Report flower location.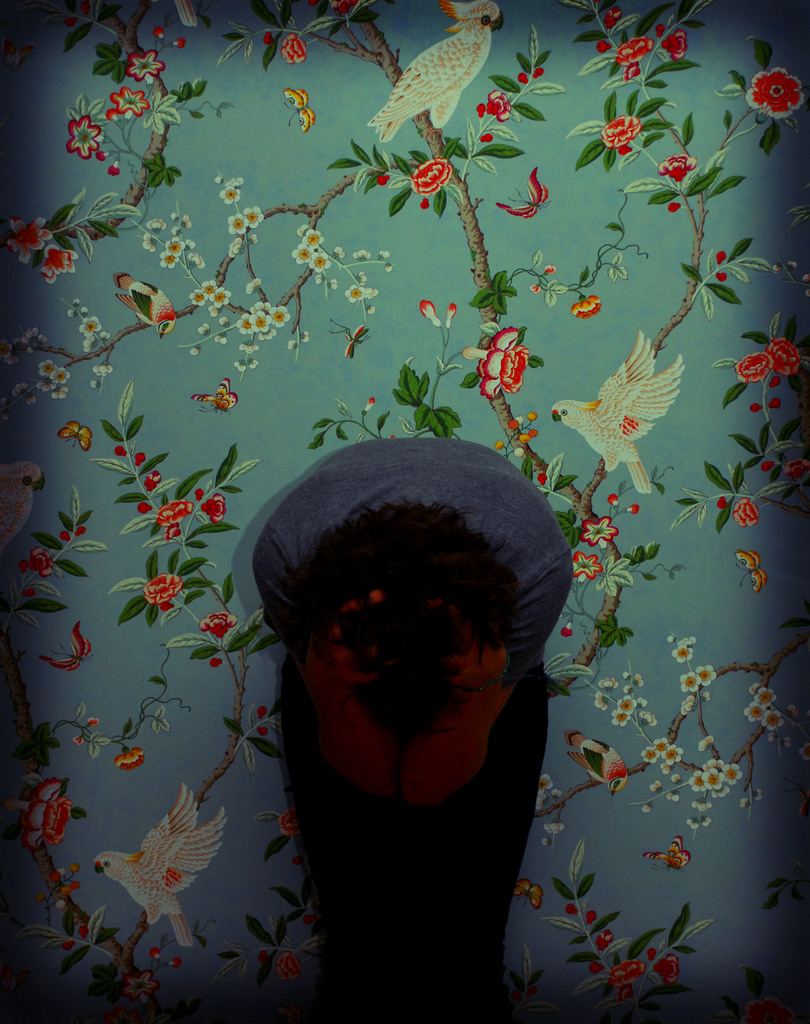
Report: box(495, 164, 549, 223).
